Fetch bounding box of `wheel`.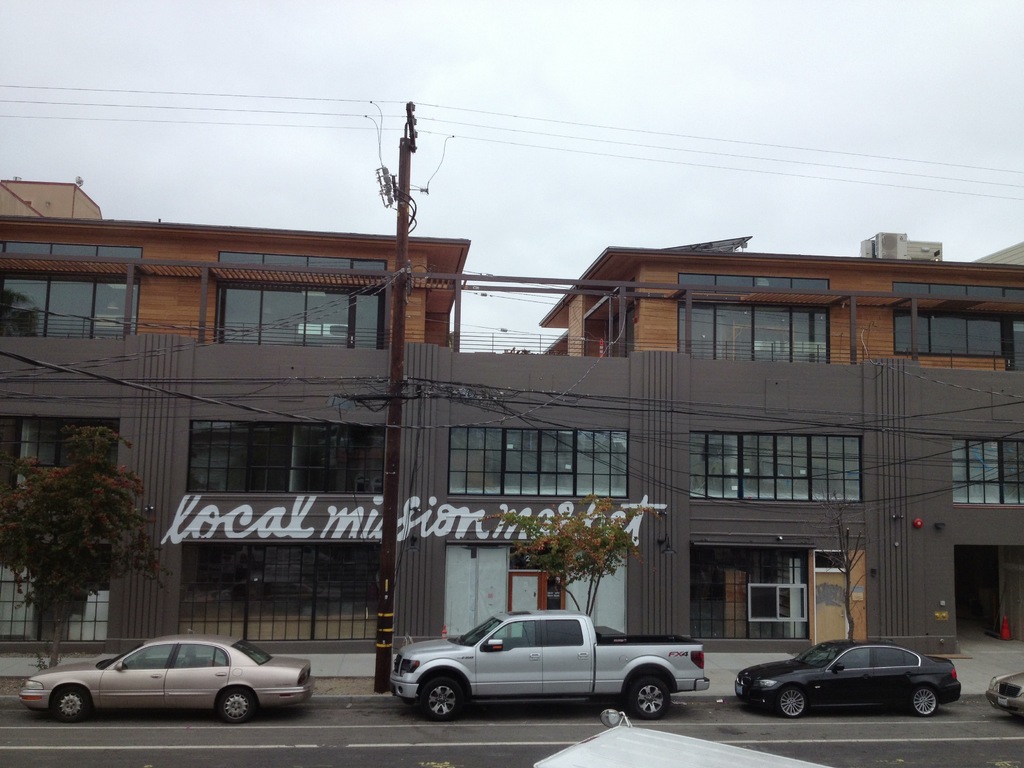
Bbox: BBox(910, 688, 938, 719).
